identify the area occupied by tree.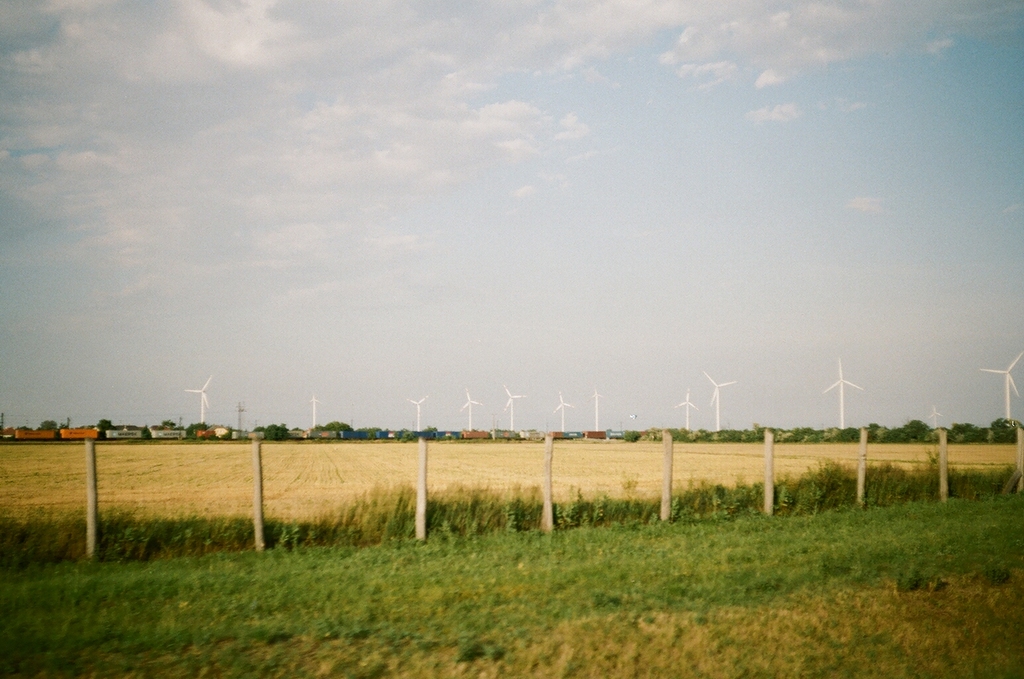
Area: <bbox>93, 412, 112, 434</bbox>.
